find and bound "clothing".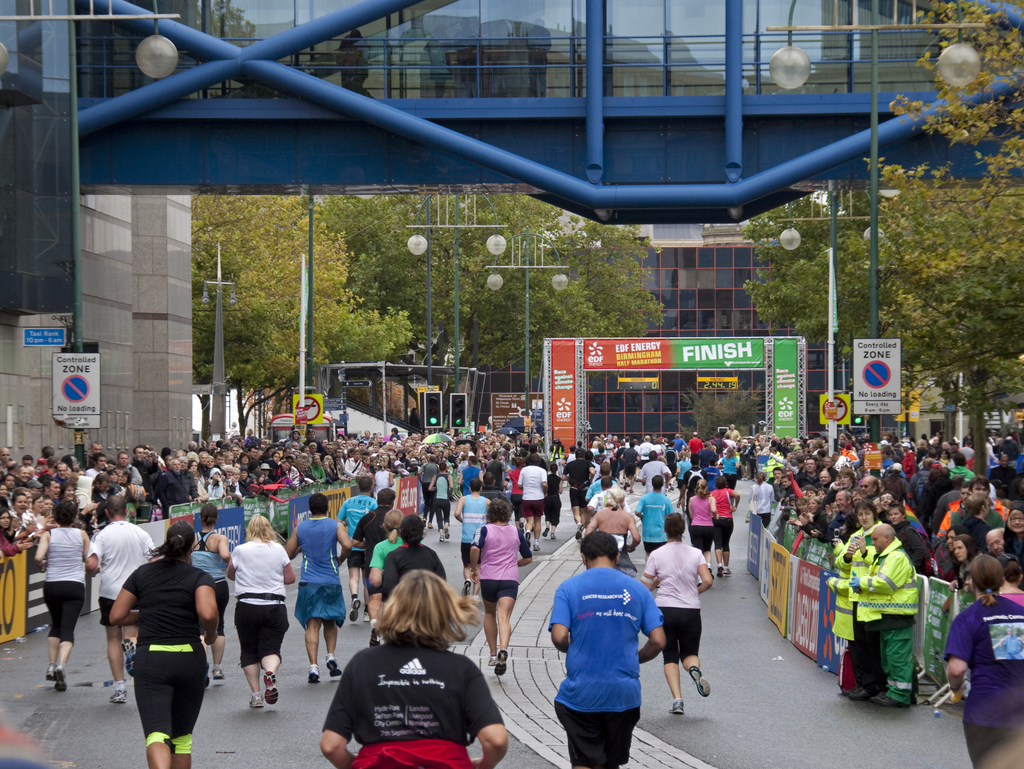
Bound: {"left": 41, "top": 530, "right": 83, "bottom": 644}.
